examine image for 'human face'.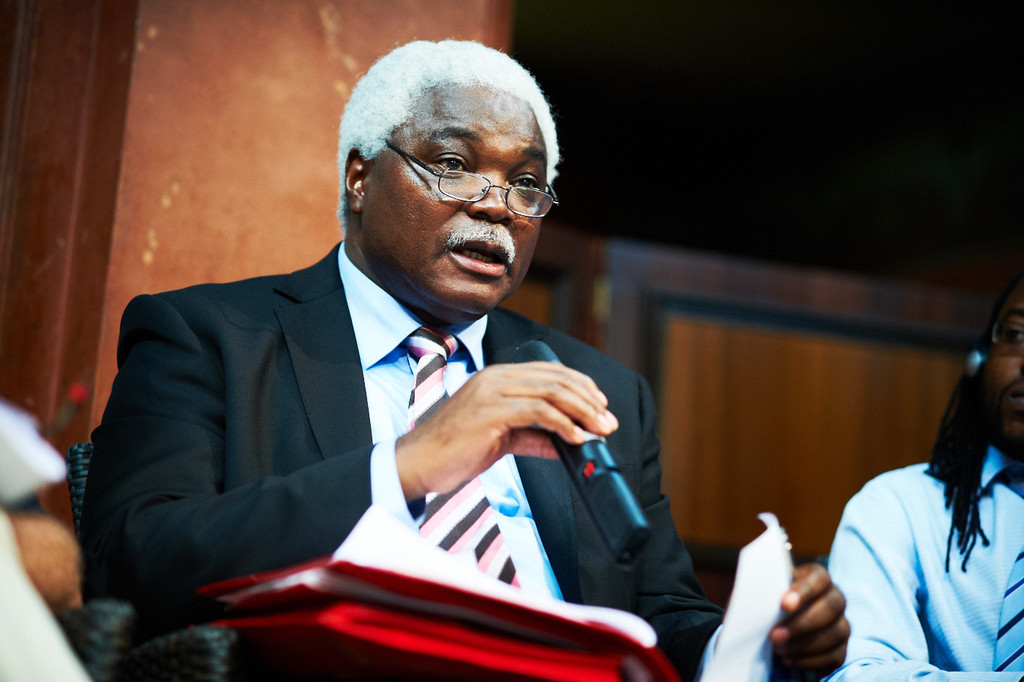
Examination result: rect(363, 78, 554, 309).
